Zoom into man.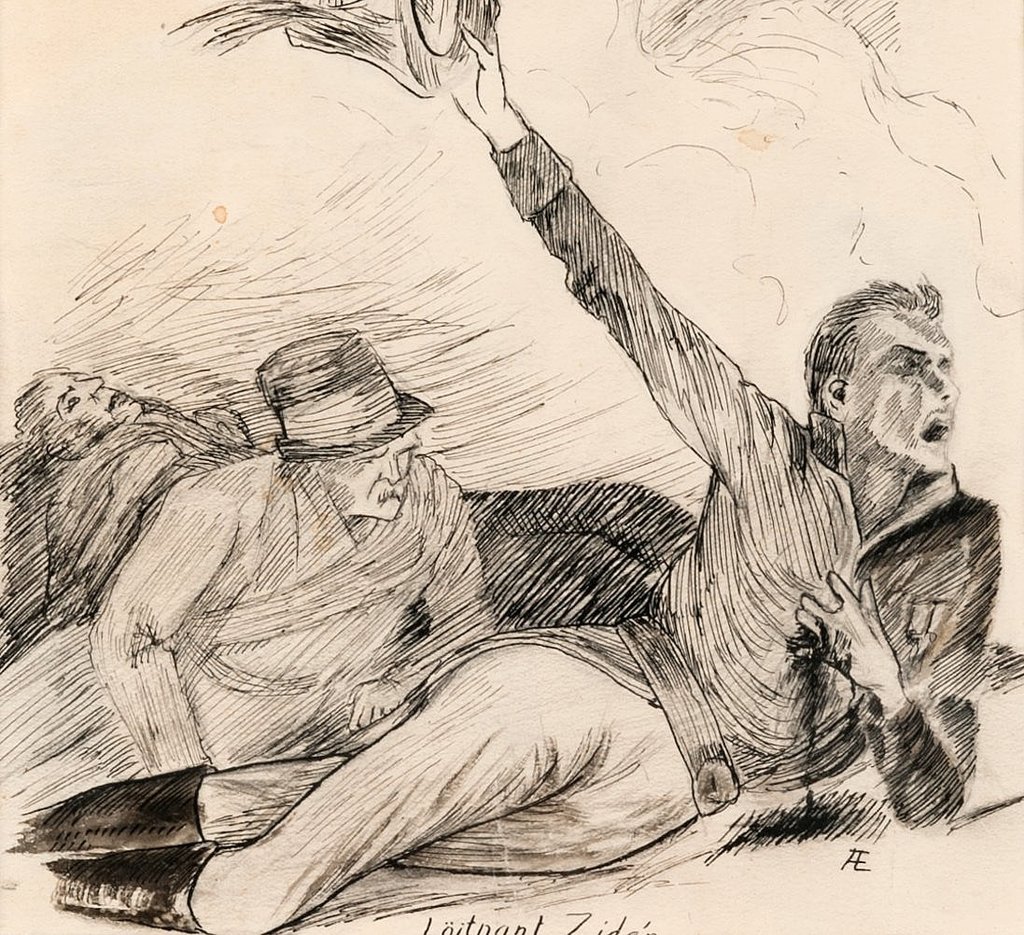
Zoom target: crop(0, 327, 465, 844).
